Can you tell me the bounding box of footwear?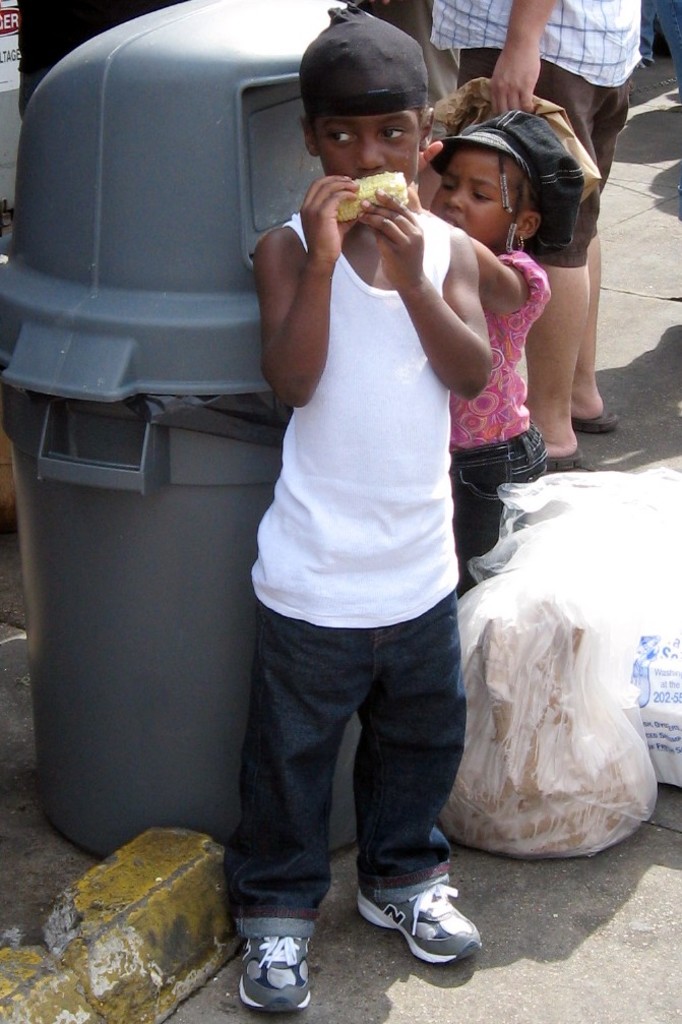
x1=358 y1=872 x2=486 y2=968.
